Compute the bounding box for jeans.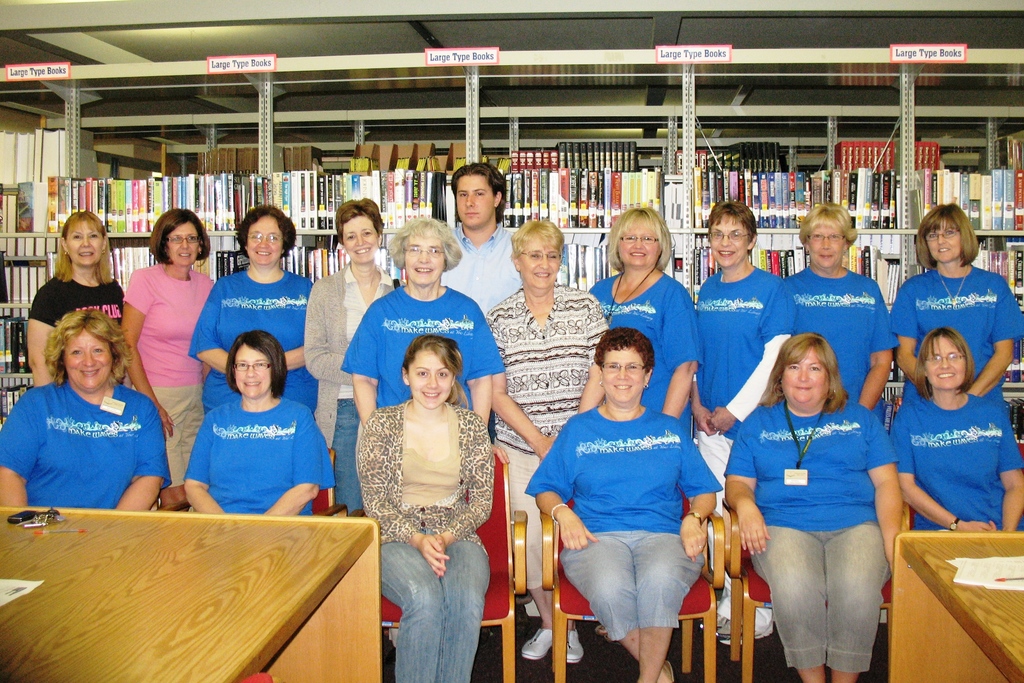
751 520 888 668.
